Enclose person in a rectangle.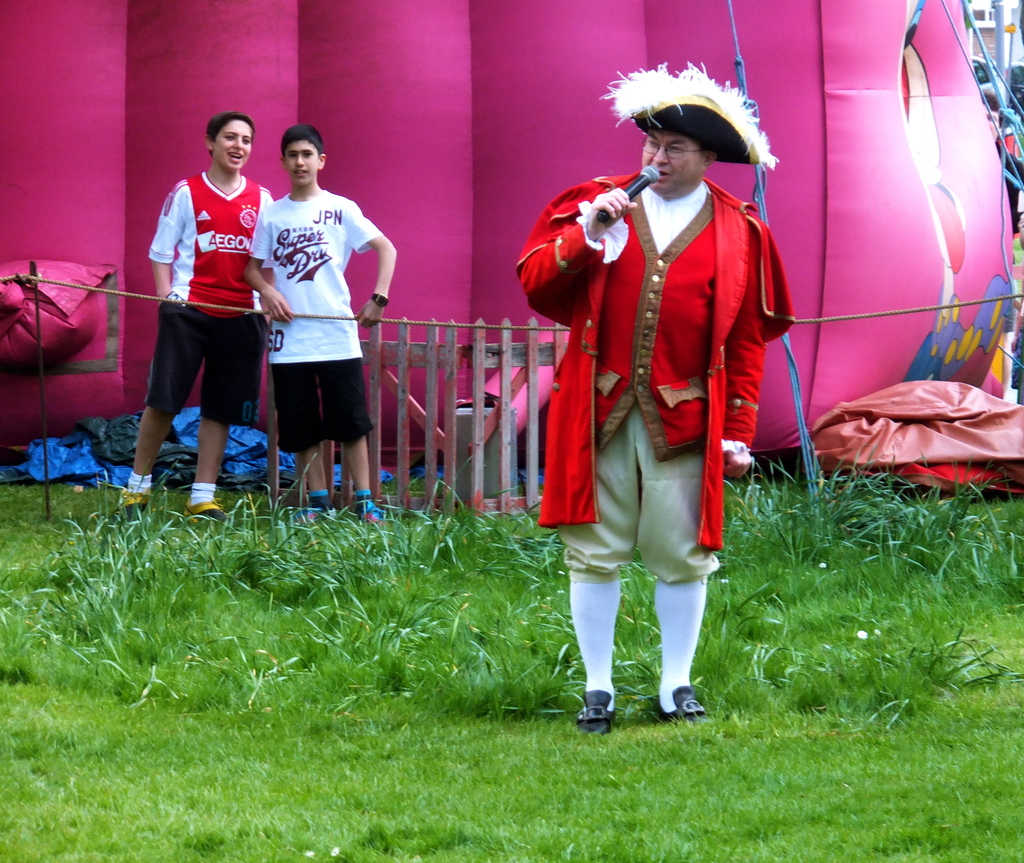
select_region(515, 127, 801, 734).
